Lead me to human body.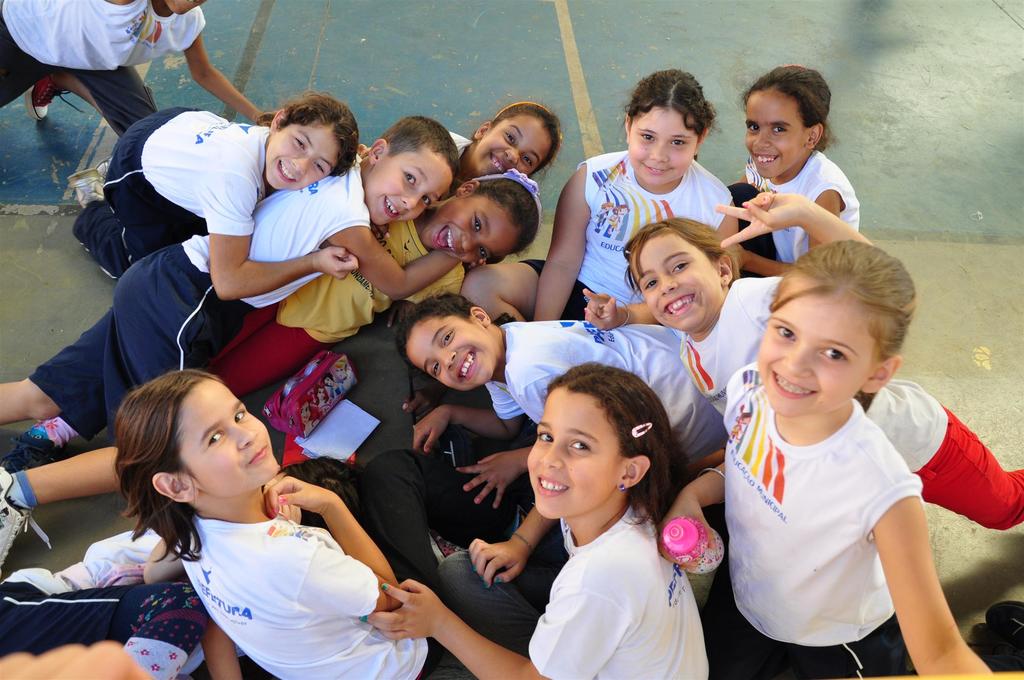
Lead to {"left": 459, "top": 69, "right": 737, "bottom": 324}.
